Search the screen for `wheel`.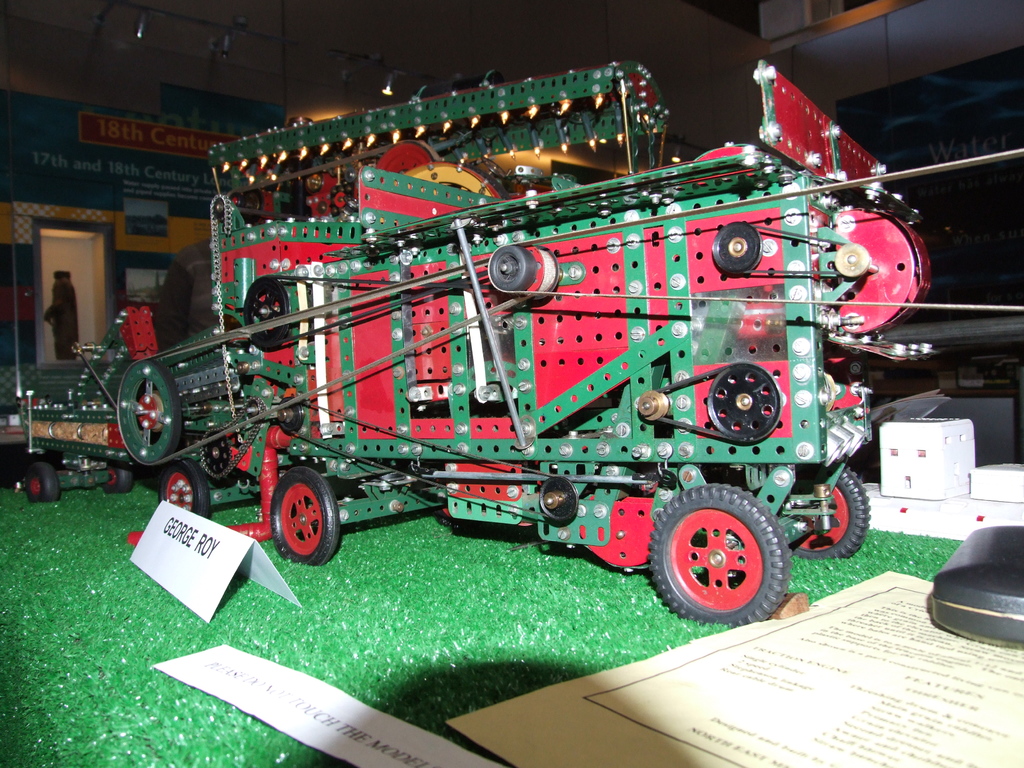
Found at bbox=[703, 362, 784, 445].
